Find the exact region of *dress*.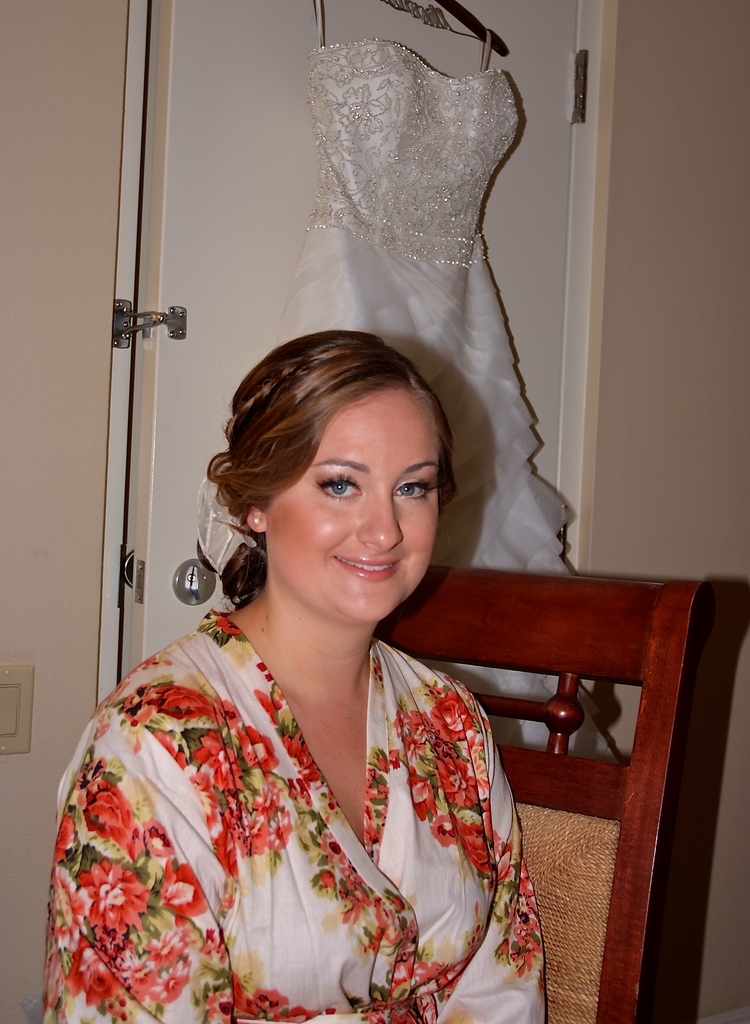
Exact region: <box>191,0,628,776</box>.
